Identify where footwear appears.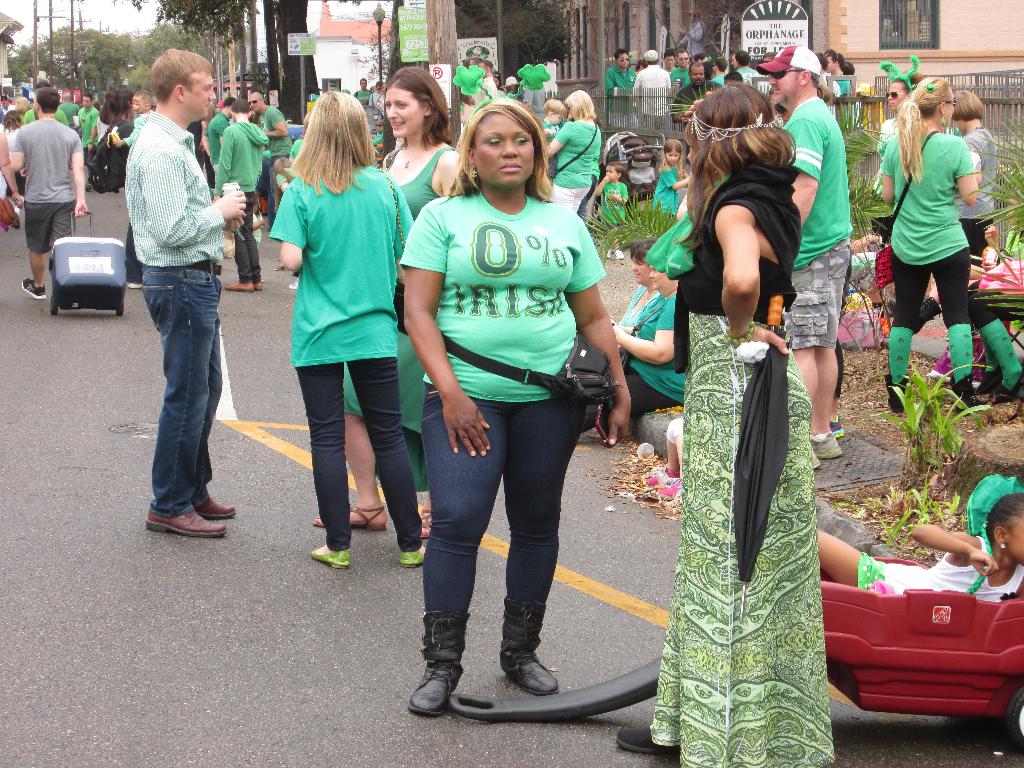
Appears at locate(222, 281, 257, 296).
